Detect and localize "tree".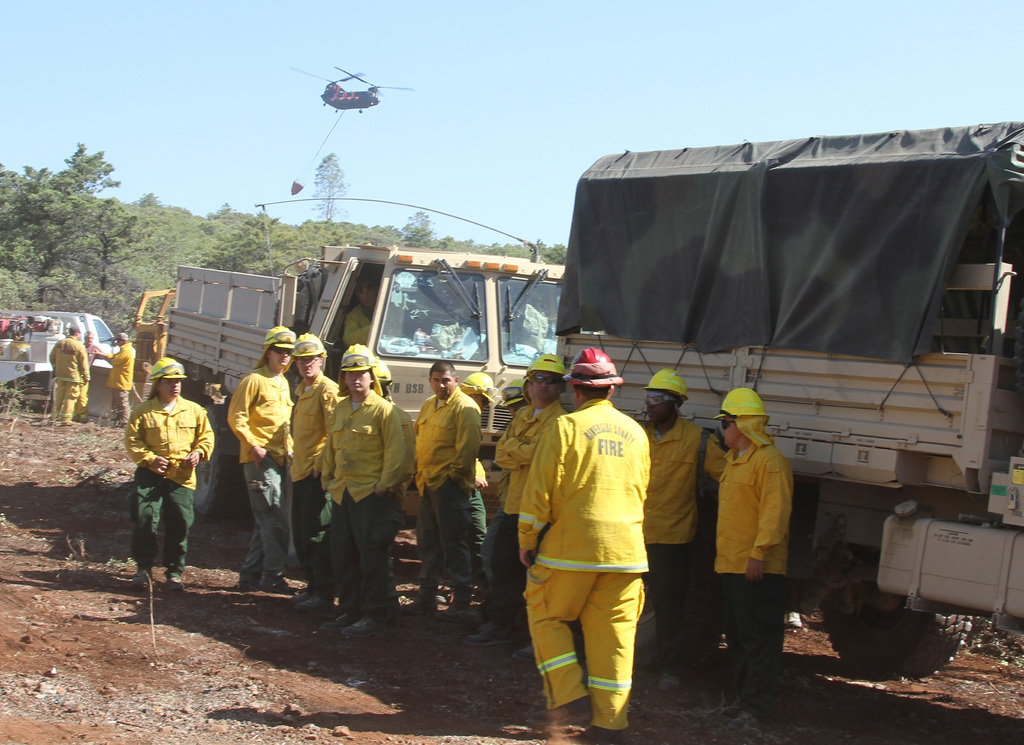
Localized at <region>10, 124, 145, 307</region>.
